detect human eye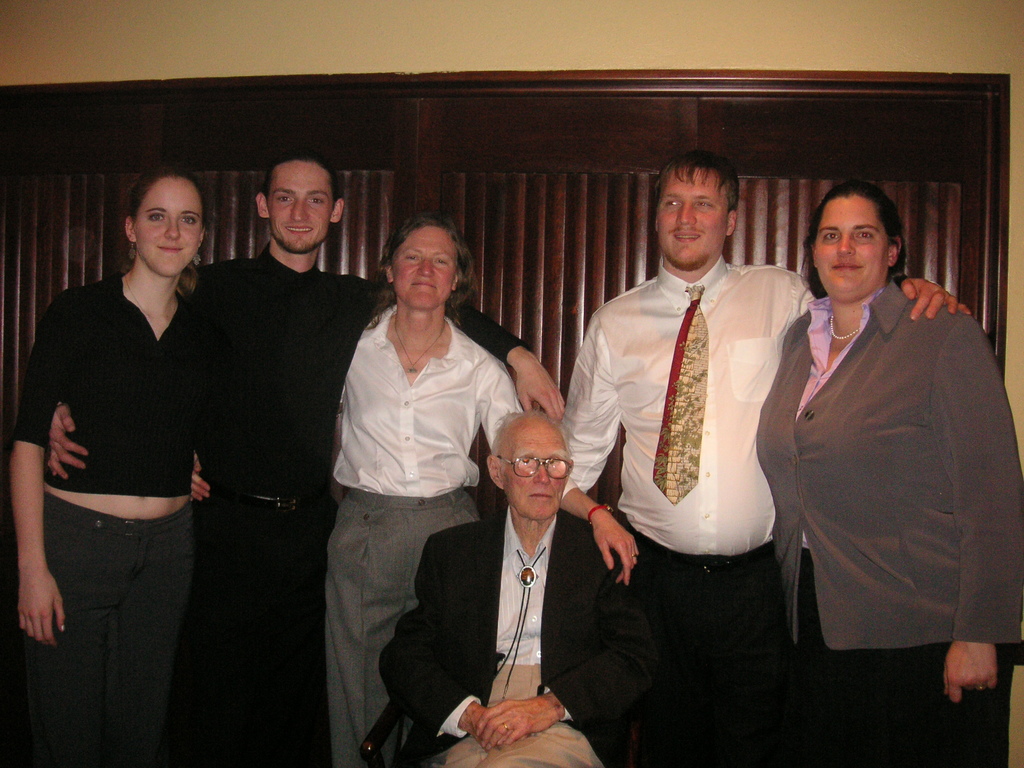
x1=694 y1=197 x2=711 y2=209
